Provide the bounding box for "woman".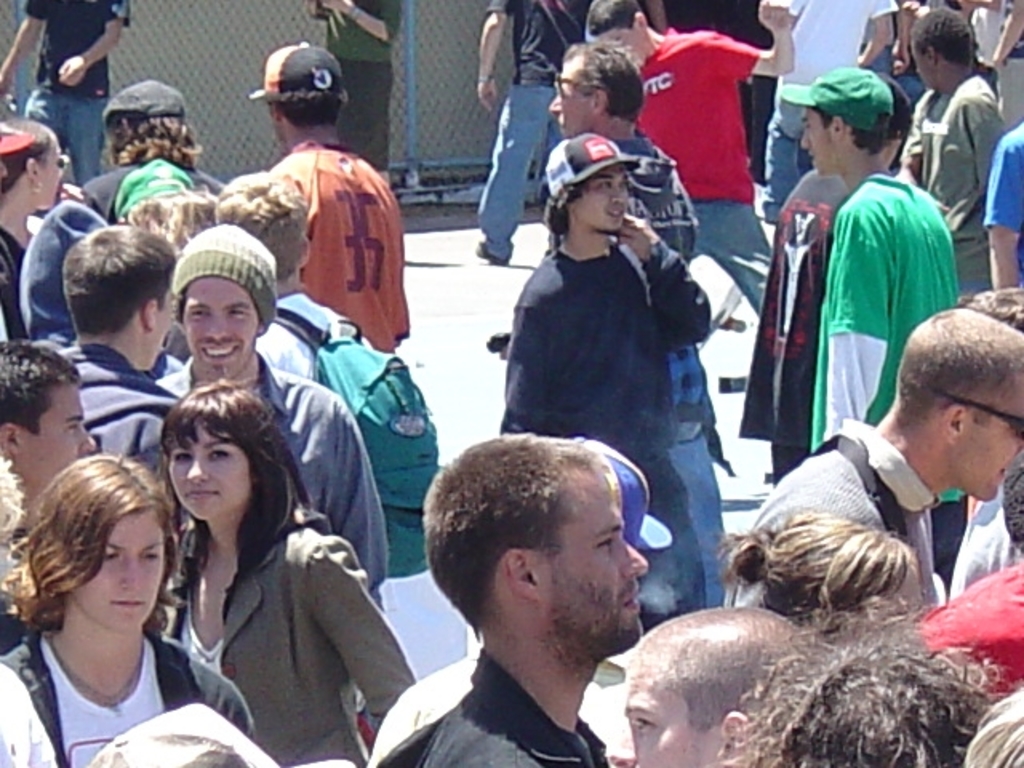
[715, 504, 910, 638].
